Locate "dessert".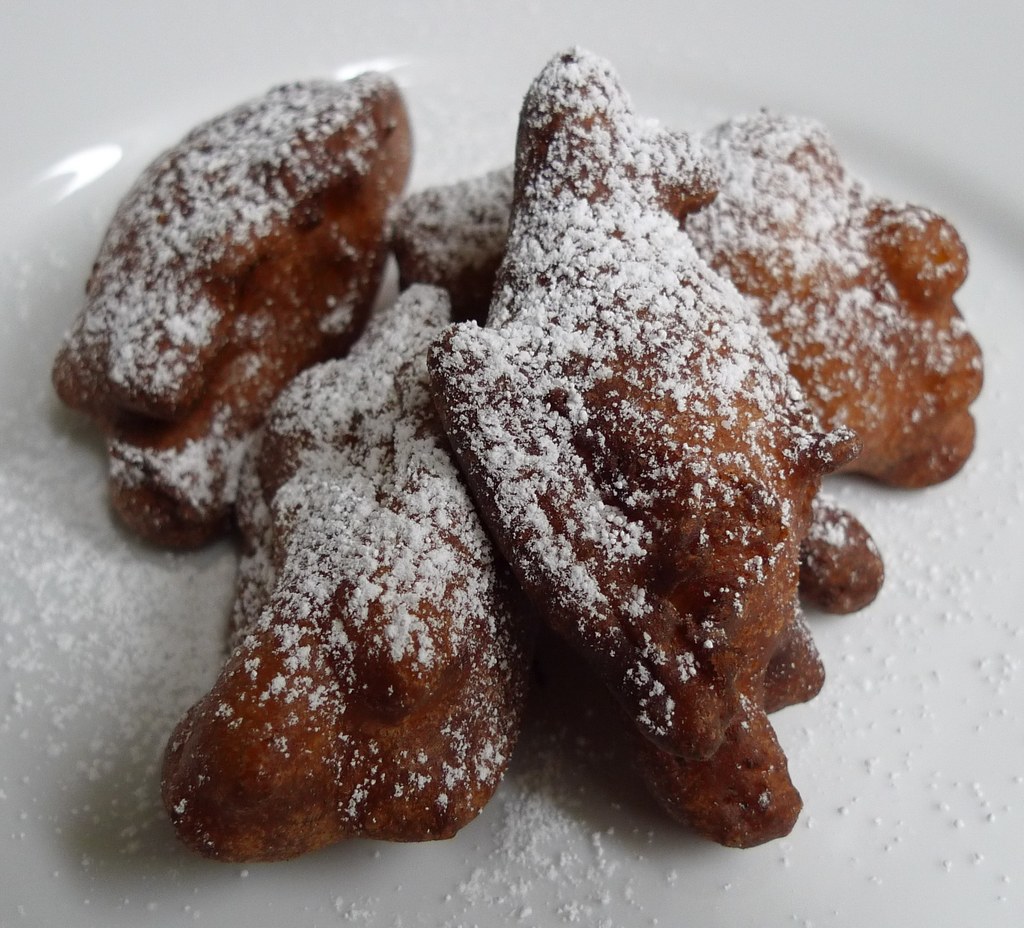
Bounding box: region(401, 108, 984, 481).
